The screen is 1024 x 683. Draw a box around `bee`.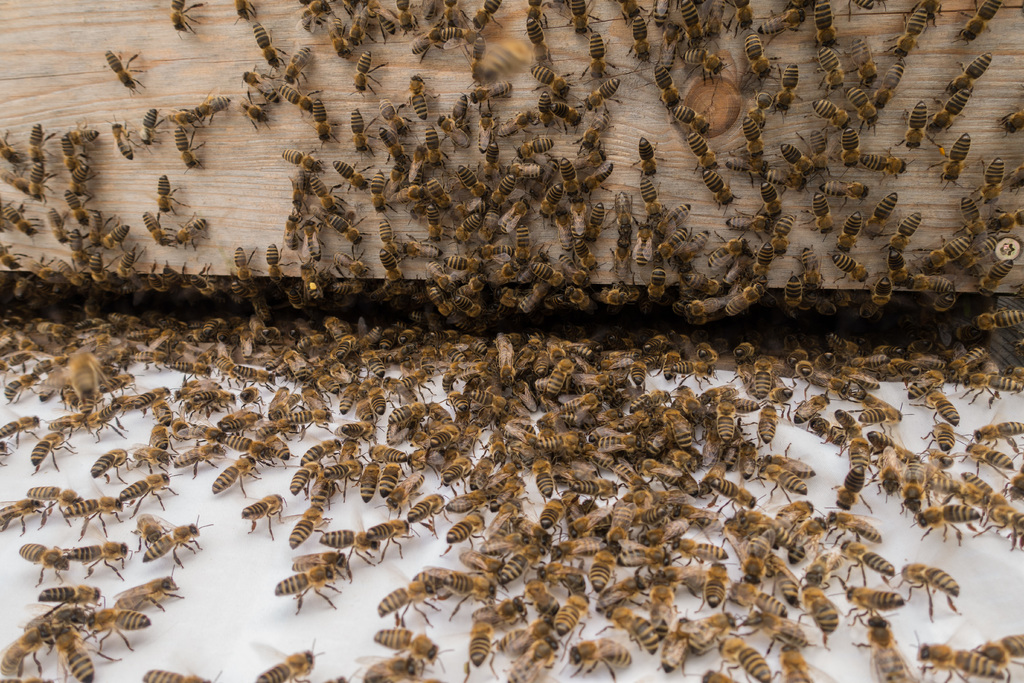
<region>531, 181, 568, 225</region>.
